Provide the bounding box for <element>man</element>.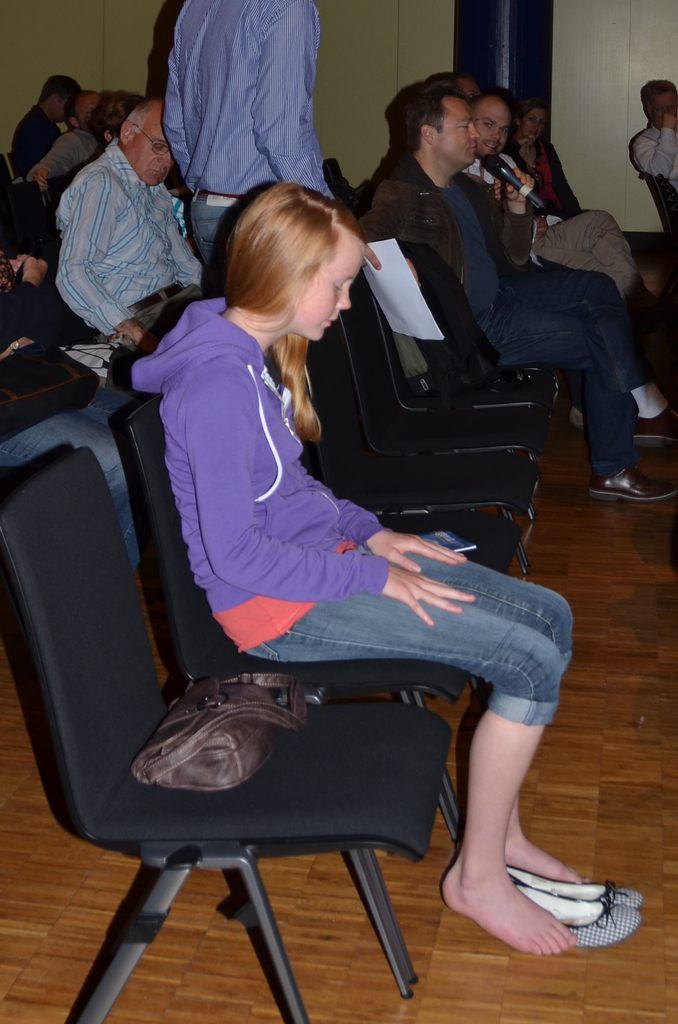
box(24, 90, 108, 193).
